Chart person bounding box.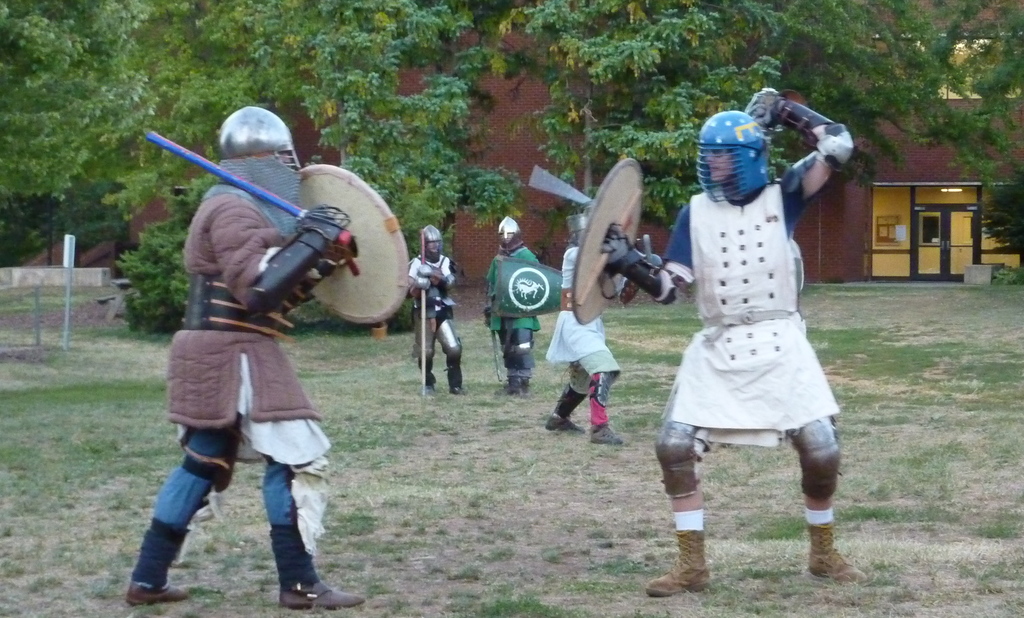
Charted: pyautogui.locateOnScreen(403, 223, 465, 395).
